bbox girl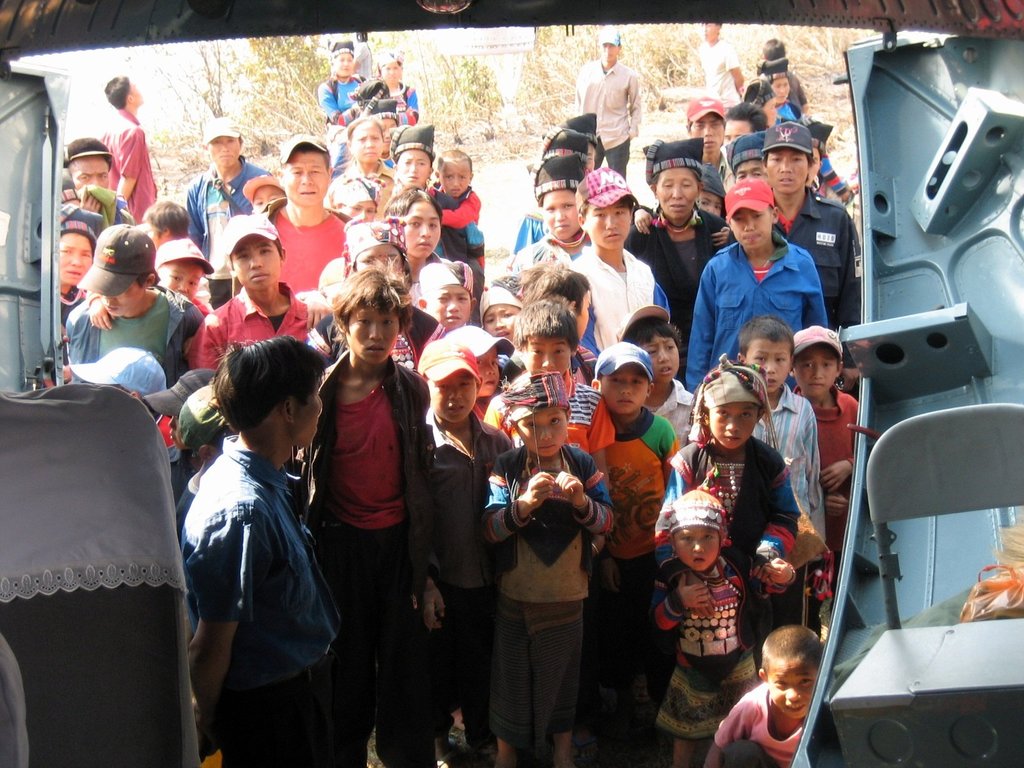
[655,362,797,564]
